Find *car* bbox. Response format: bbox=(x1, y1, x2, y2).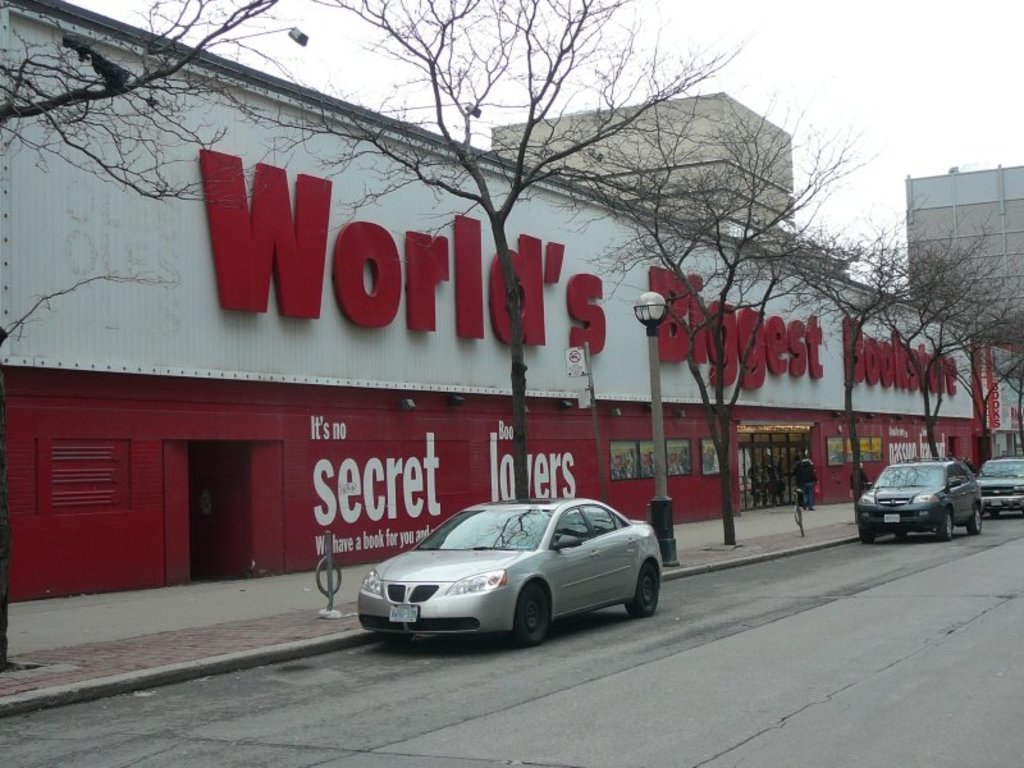
bbox=(357, 495, 662, 648).
